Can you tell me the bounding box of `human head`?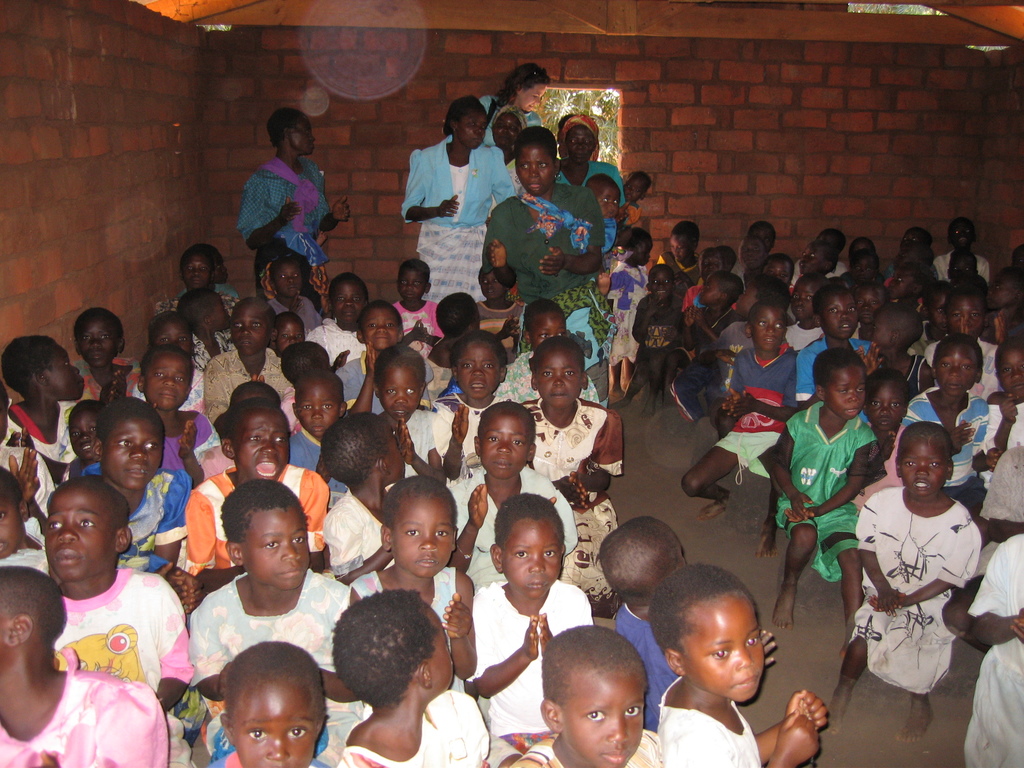
x1=509, y1=61, x2=551, y2=114.
